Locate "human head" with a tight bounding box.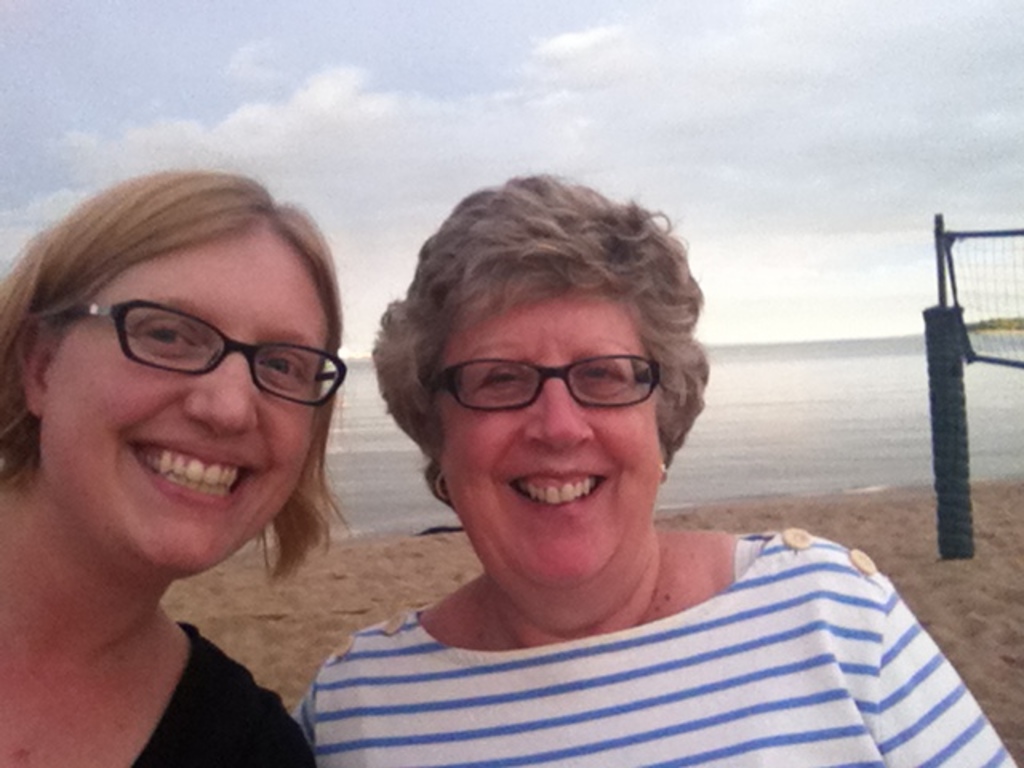
locate(368, 176, 738, 576).
